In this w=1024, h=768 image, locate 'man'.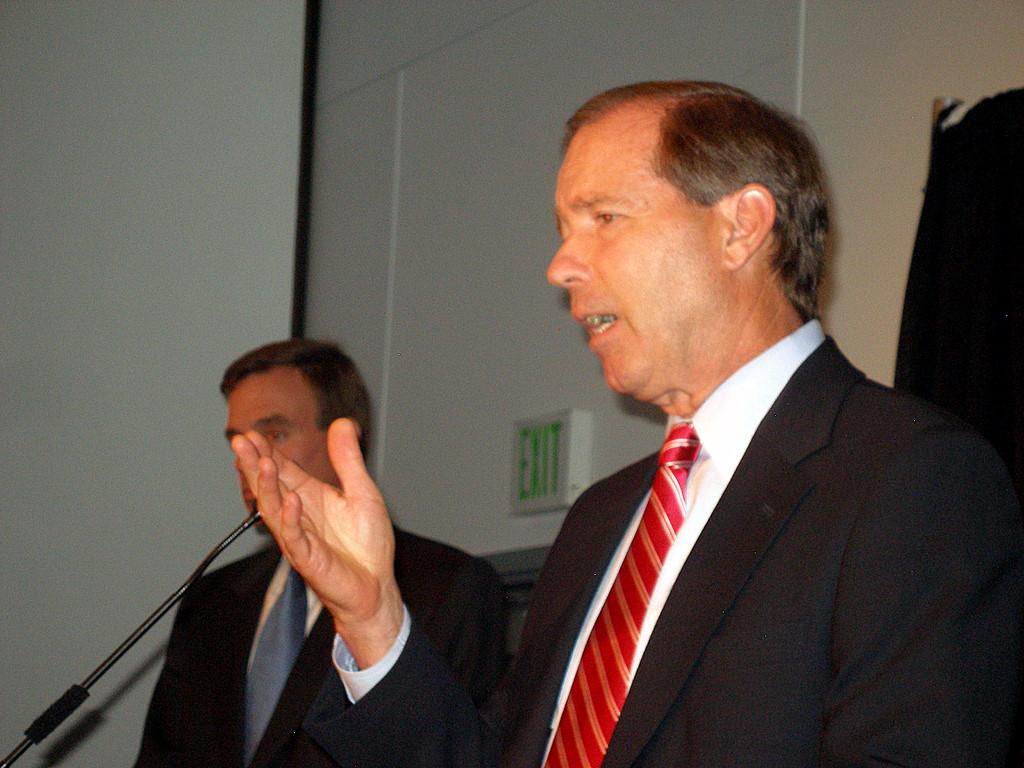
Bounding box: crop(234, 79, 1023, 767).
